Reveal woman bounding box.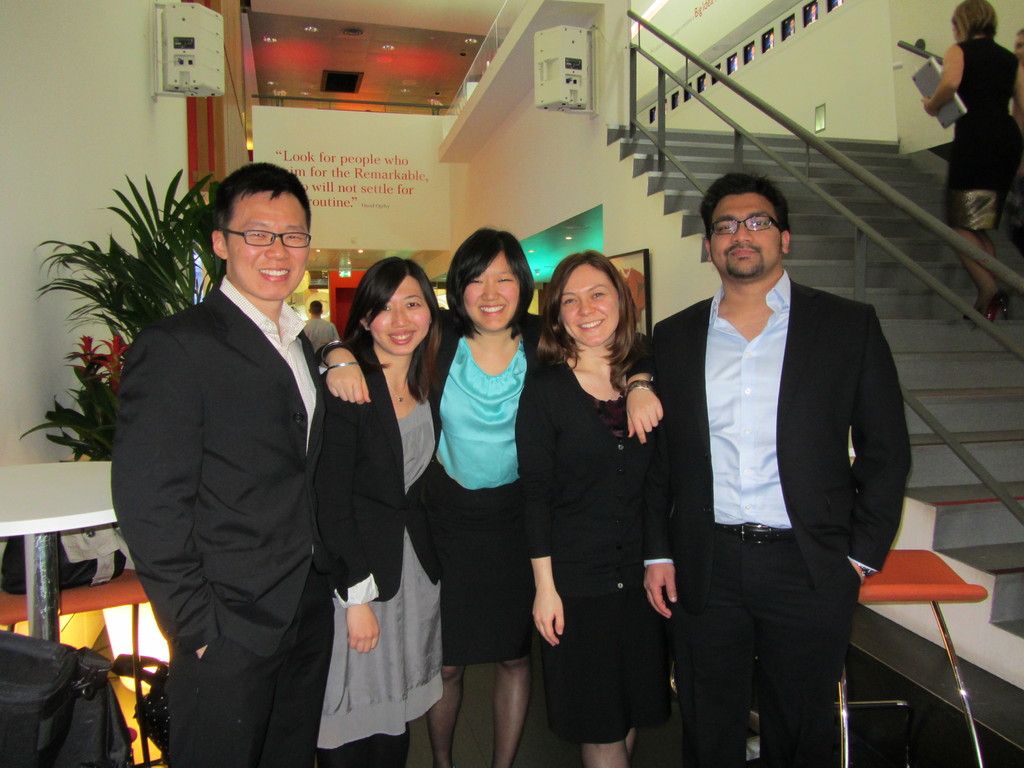
Revealed: x1=313, y1=222, x2=657, y2=767.
